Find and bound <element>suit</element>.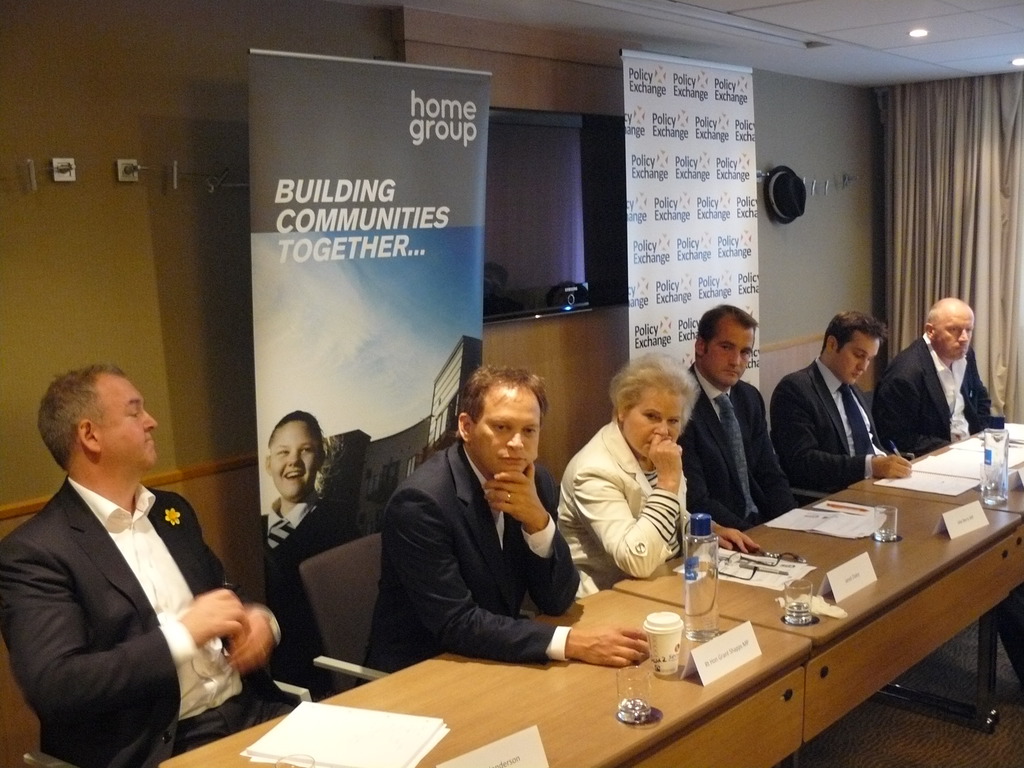
Bound: 875:327:1023:687.
